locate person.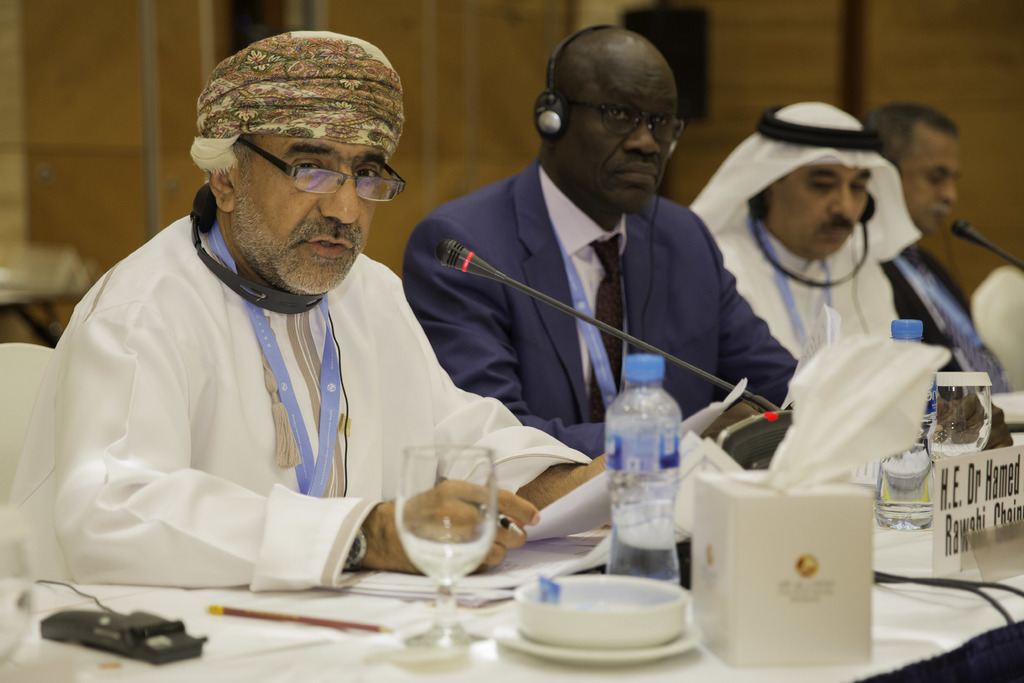
Bounding box: 428, 8, 758, 509.
